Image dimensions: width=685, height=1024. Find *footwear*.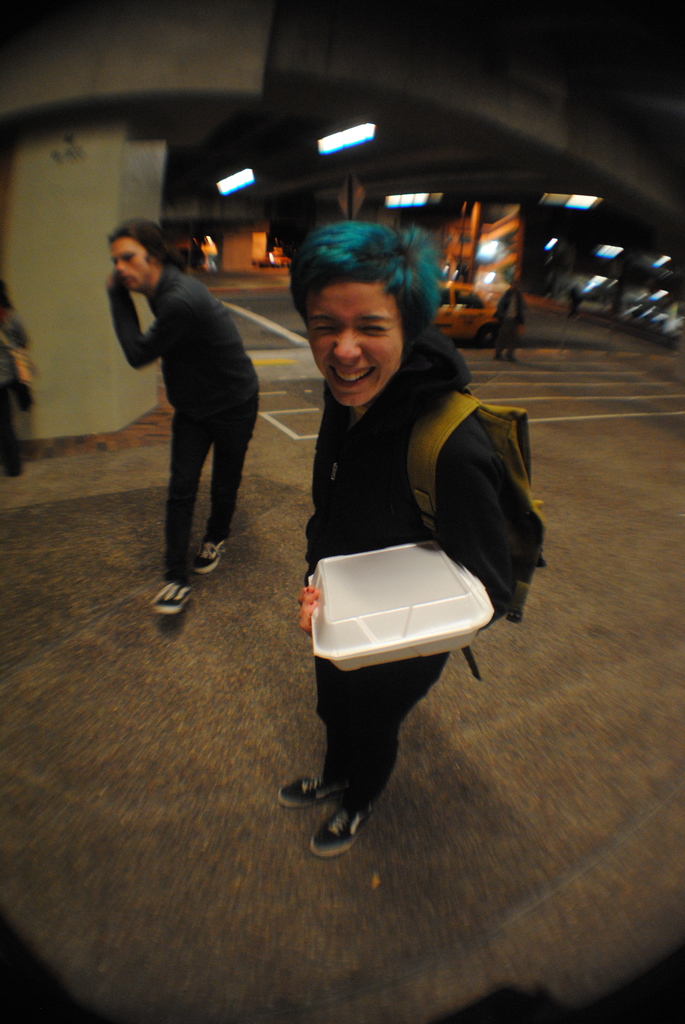
region(277, 765, 340, 806).
